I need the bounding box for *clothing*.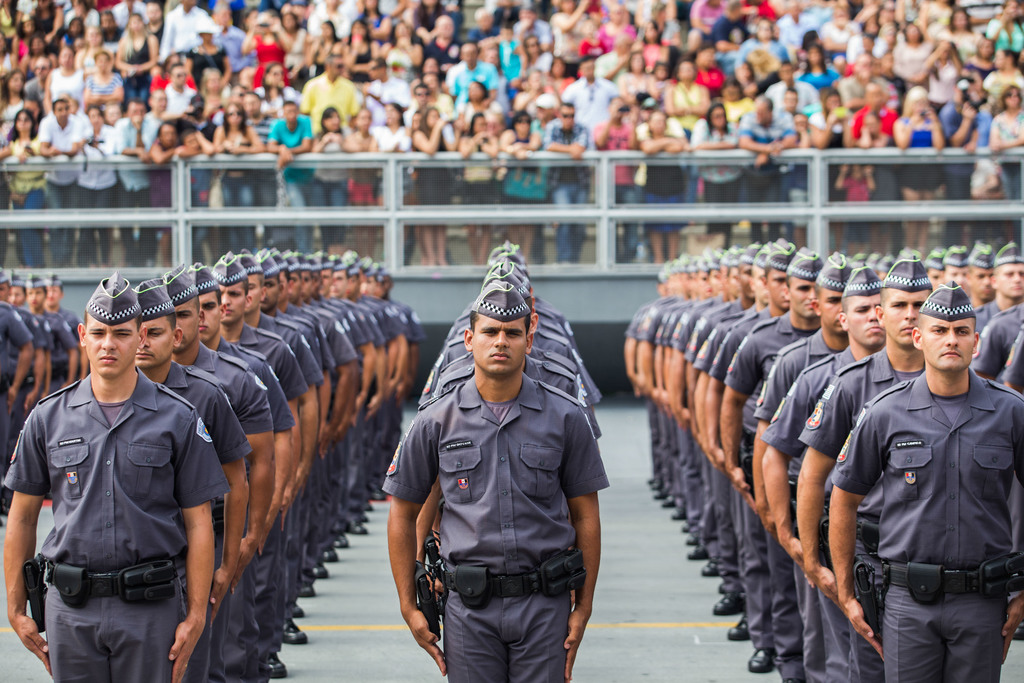
Here it is: x1=661, y1=302, x2=755, y2=487.
